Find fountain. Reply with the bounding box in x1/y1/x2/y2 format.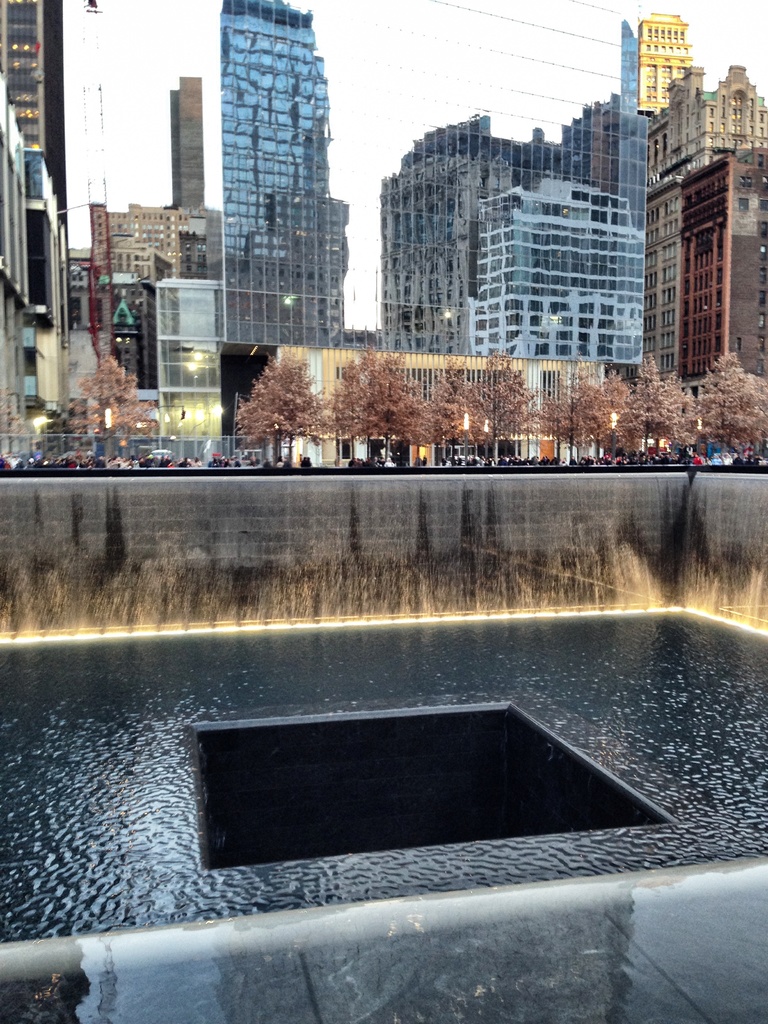
0/524/767/1023.
